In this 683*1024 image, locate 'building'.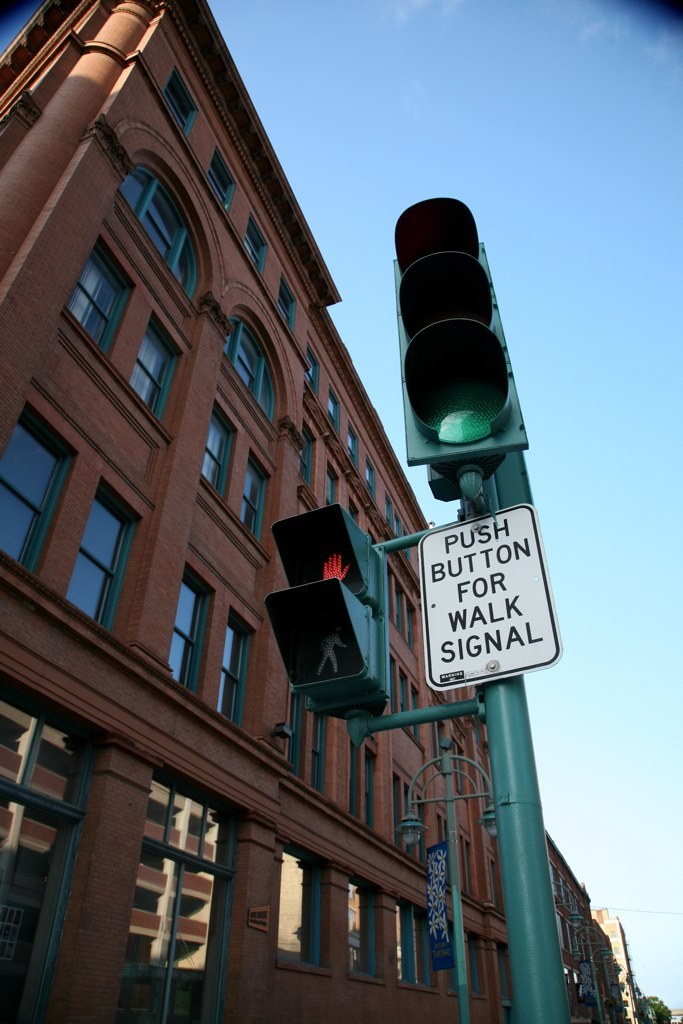
Bounding box: 0:0:651:1023.
